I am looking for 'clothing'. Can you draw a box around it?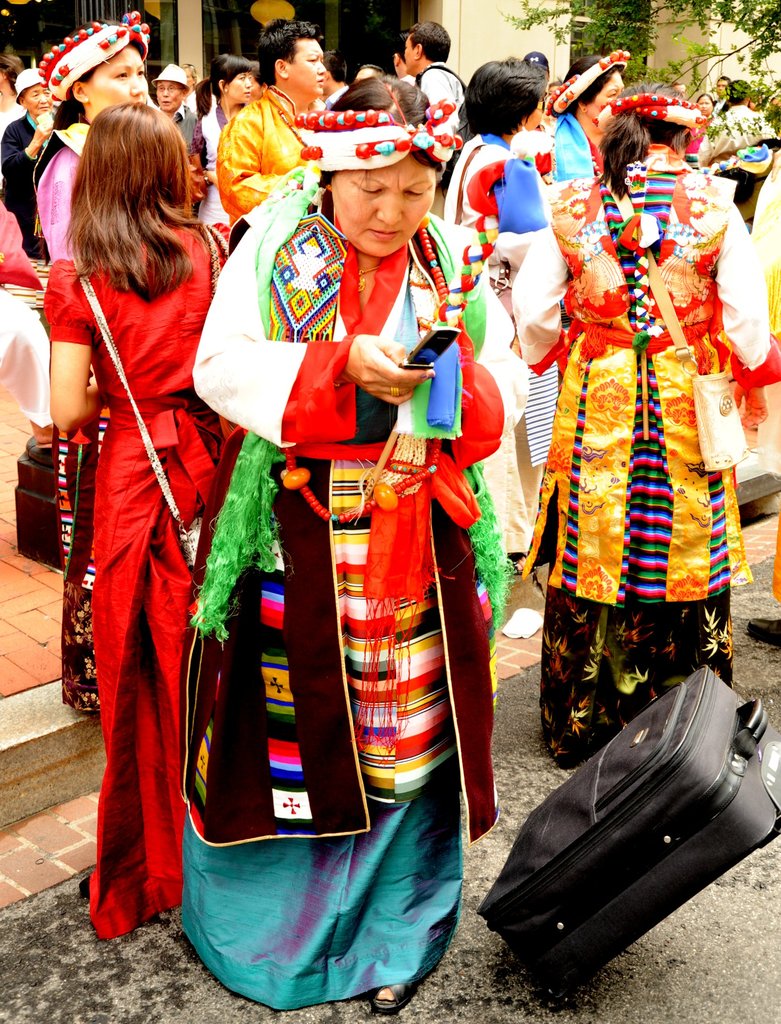
Sure, the bounding box is left=209, top=90, right=314, bottom=242.
